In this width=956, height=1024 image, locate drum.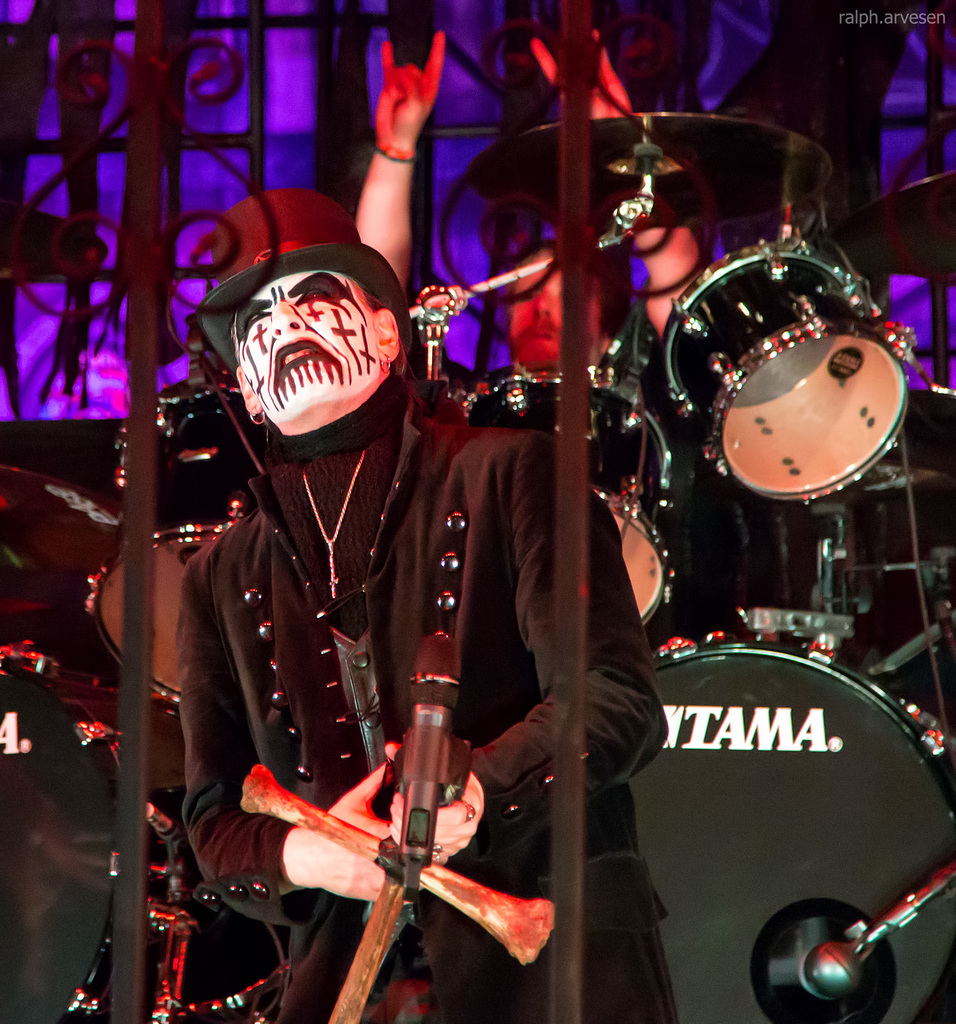
Bounding box: box(629, 639, 955, 1023).
